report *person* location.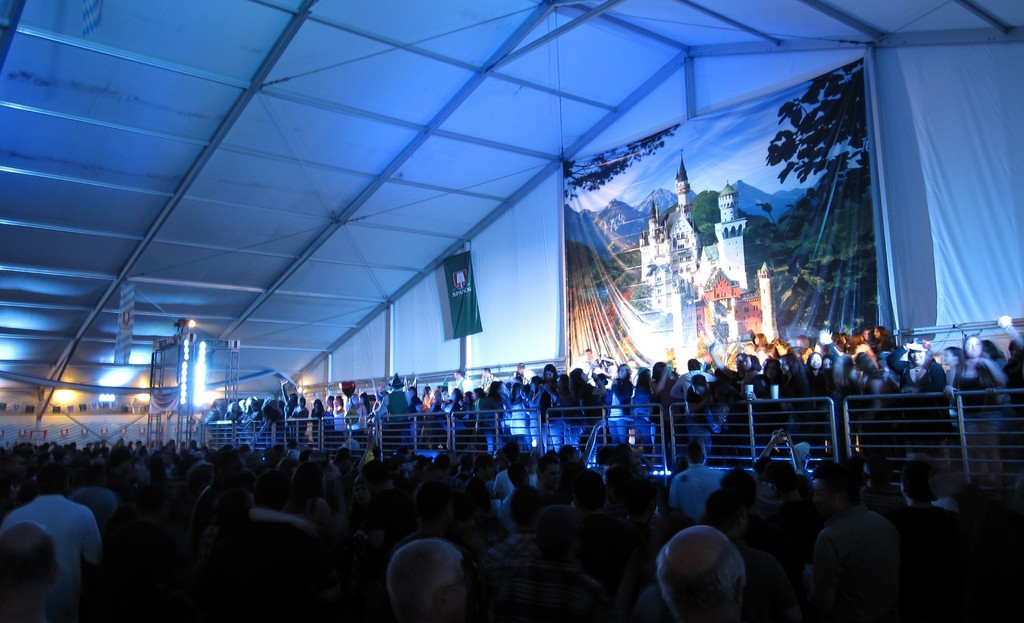
Report: <bbox>874, 326, 886, 356</bbox>.
